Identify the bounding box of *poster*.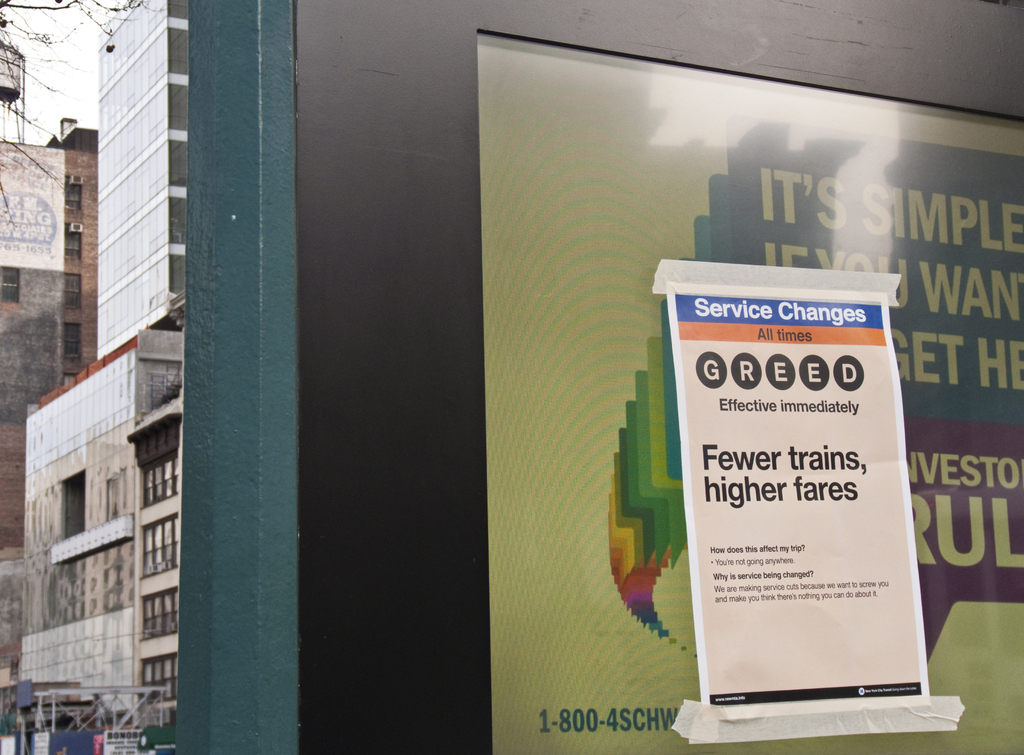
box(665, 284, 930, 704).
